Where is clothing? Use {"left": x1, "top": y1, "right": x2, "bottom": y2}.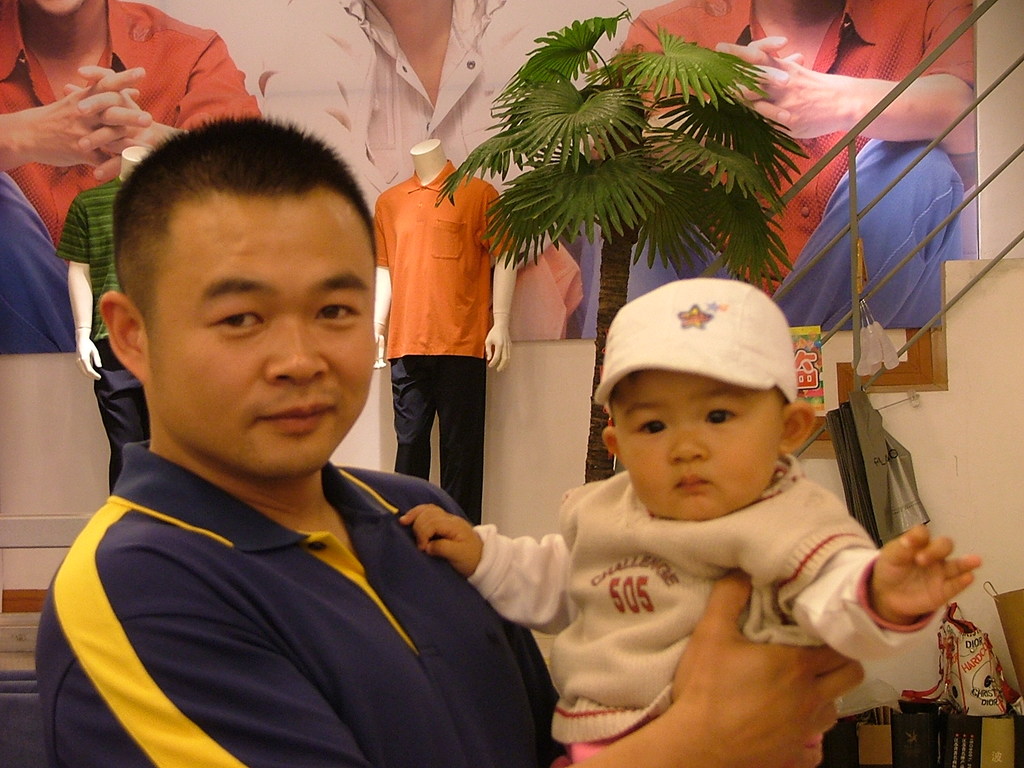
{"left": 367, "top": 159, "right": 513, "bottom": 524}.
